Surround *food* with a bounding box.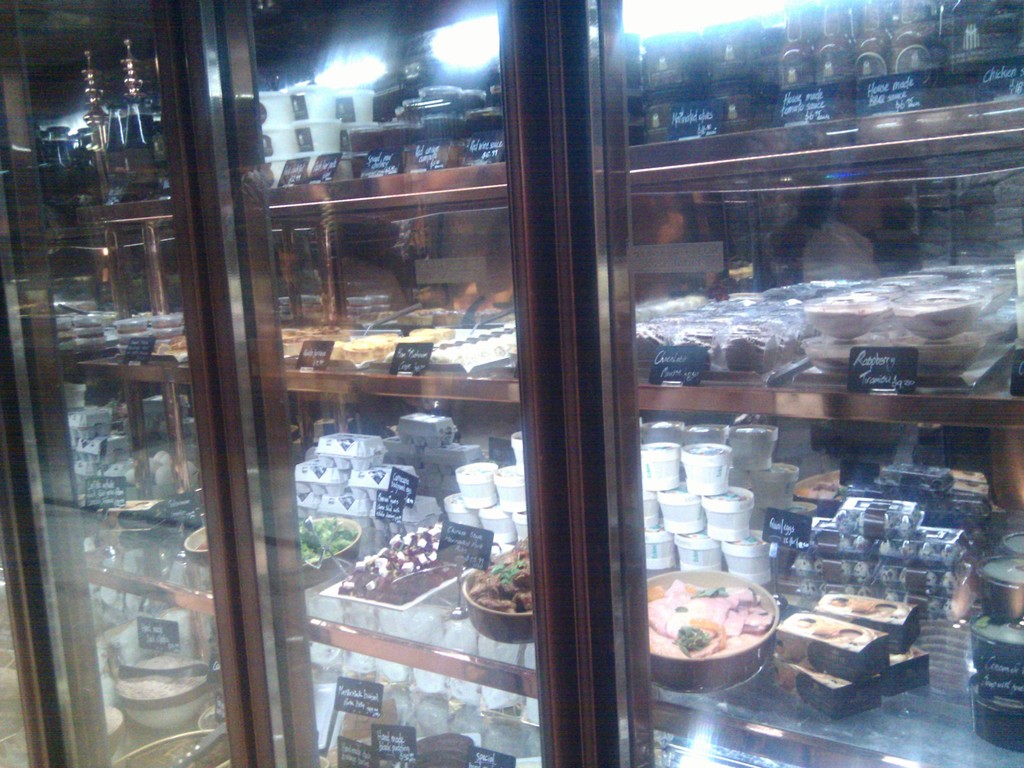
rect(153, 330, 186, 359).
